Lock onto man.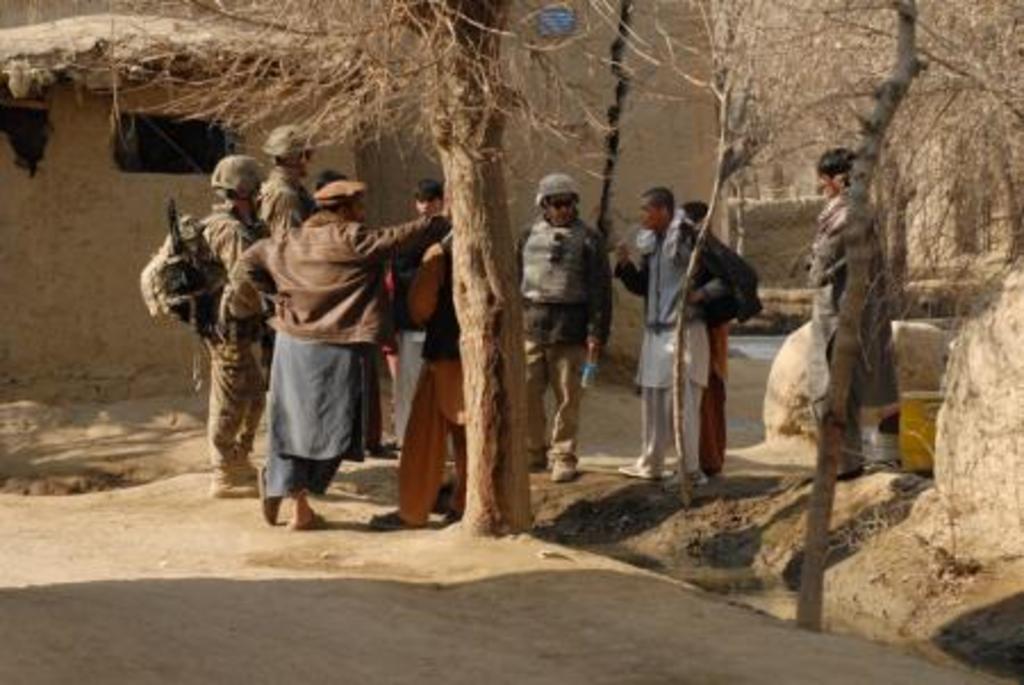
Locked: x1=389, y1=178, x2=451, y2=444.
